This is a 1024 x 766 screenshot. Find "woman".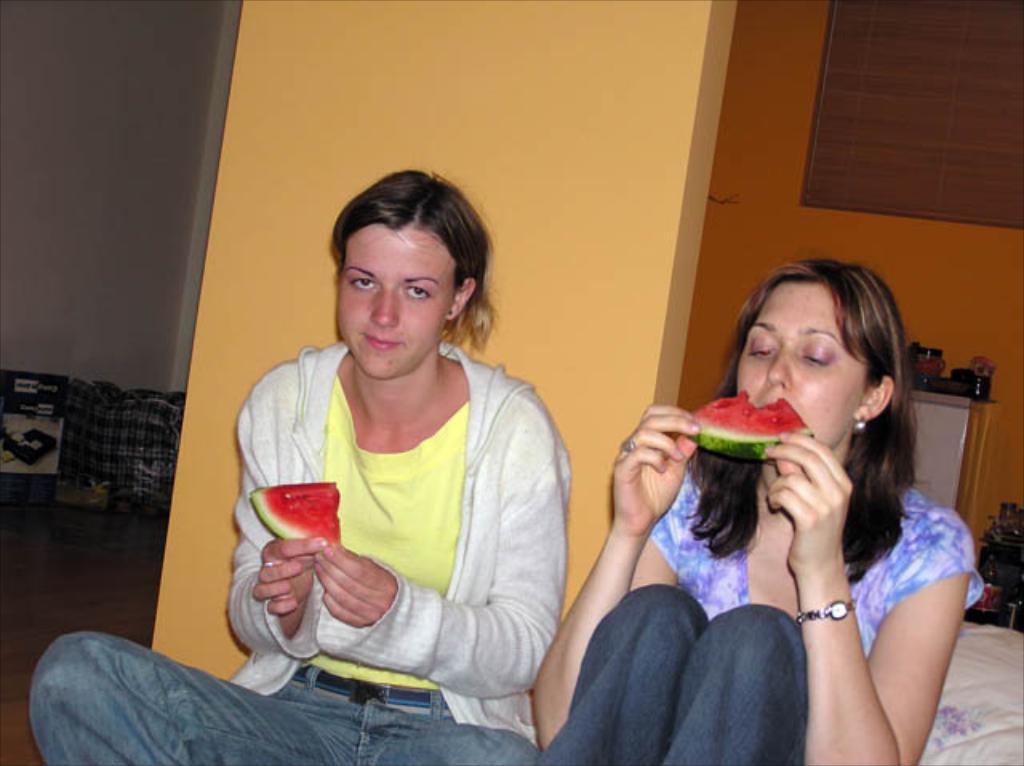
Bounding box: 16/160/542/755.
